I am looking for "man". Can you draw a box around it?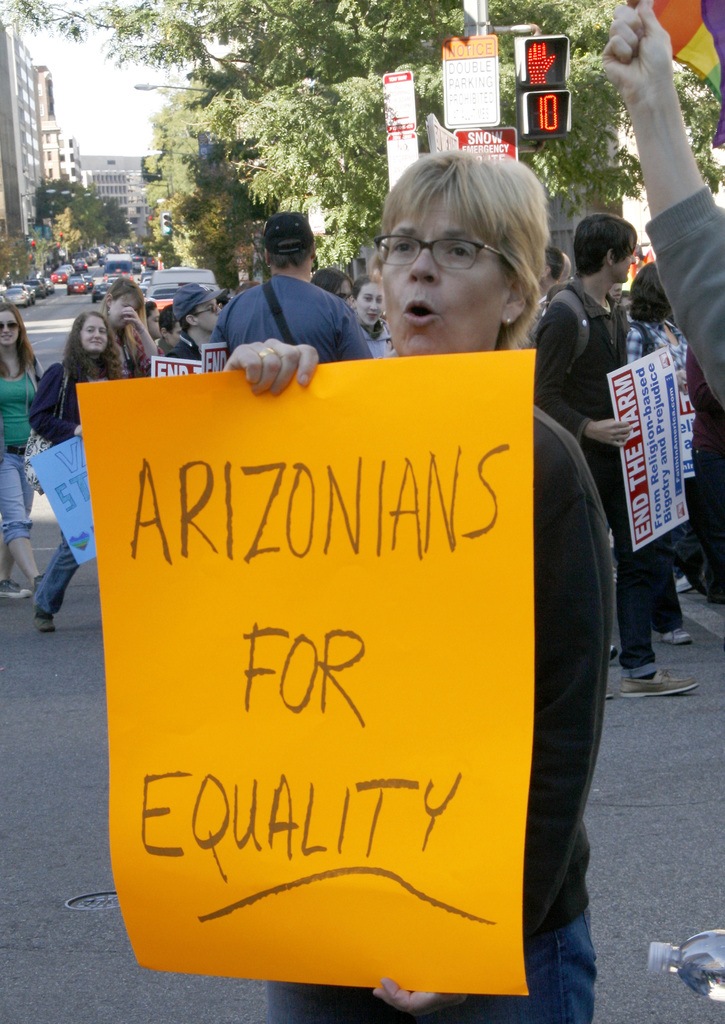
Sure, the bounding box is [208, 211, 378, 378].
